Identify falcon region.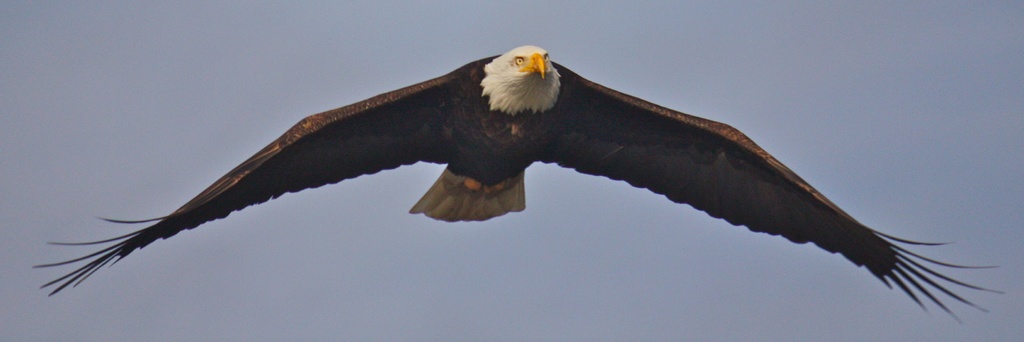
Region: [26, 43, 1009, 328].
